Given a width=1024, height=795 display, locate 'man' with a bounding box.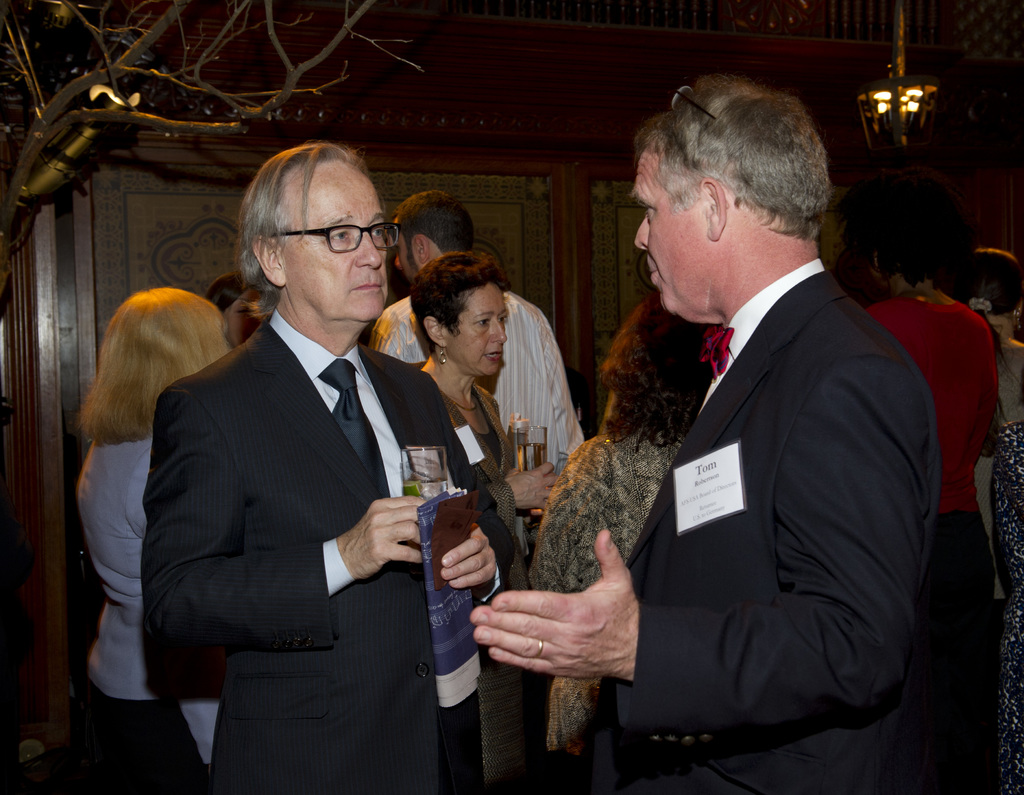
Located: bbox=[365, 189, 588, 575].
